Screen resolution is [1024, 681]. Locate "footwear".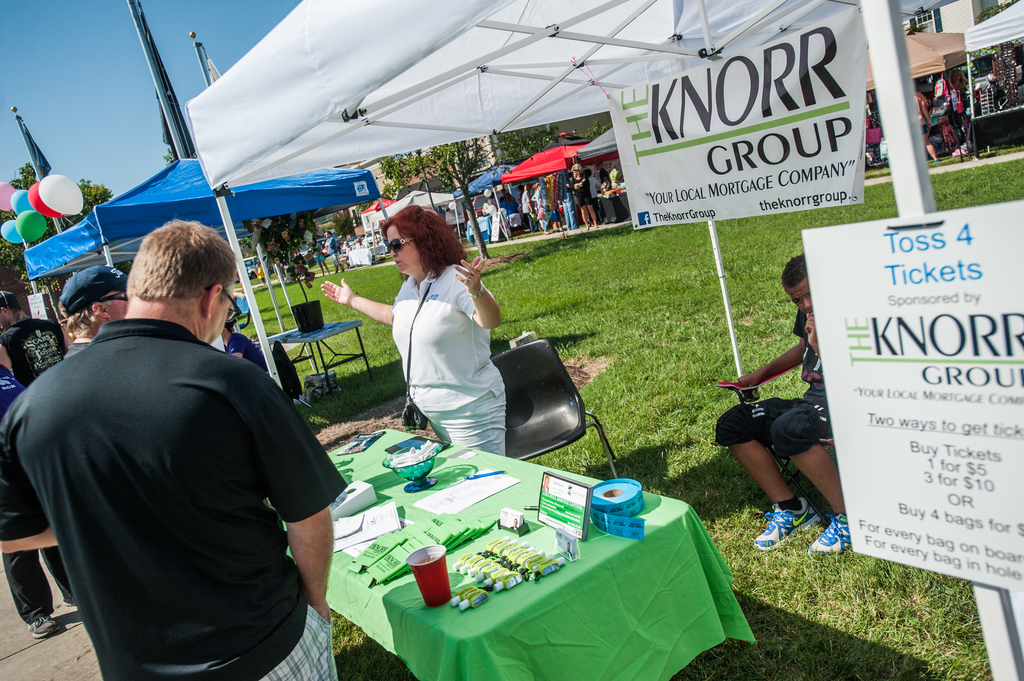
detection(807, 511, 851, 559).
